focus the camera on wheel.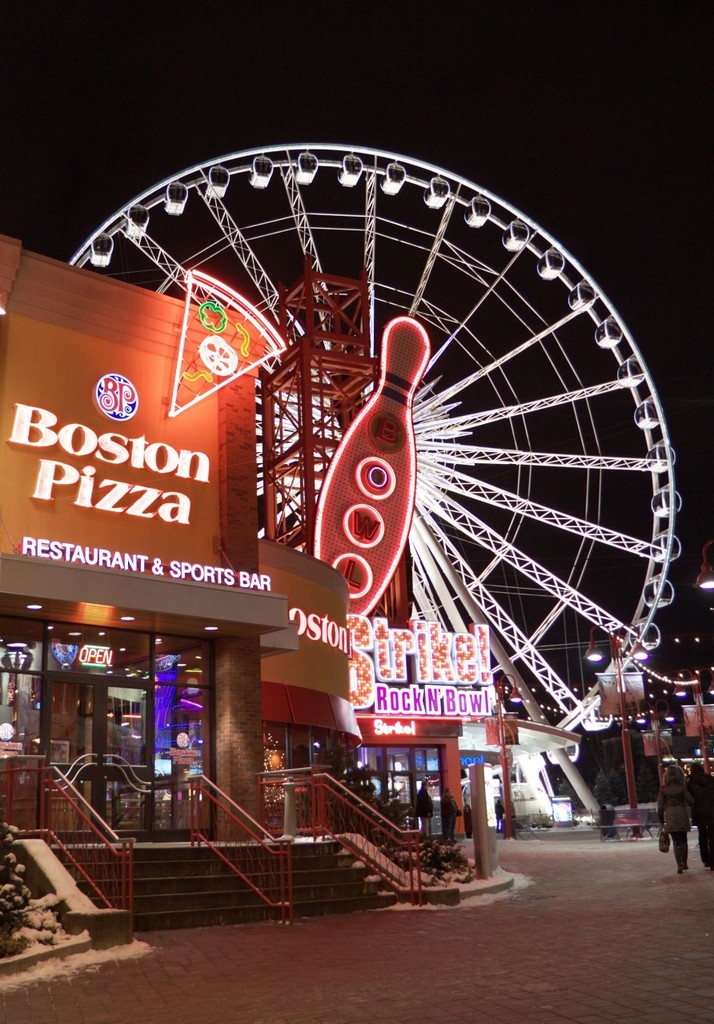
Focus region: [61, 139, 672, 779].
